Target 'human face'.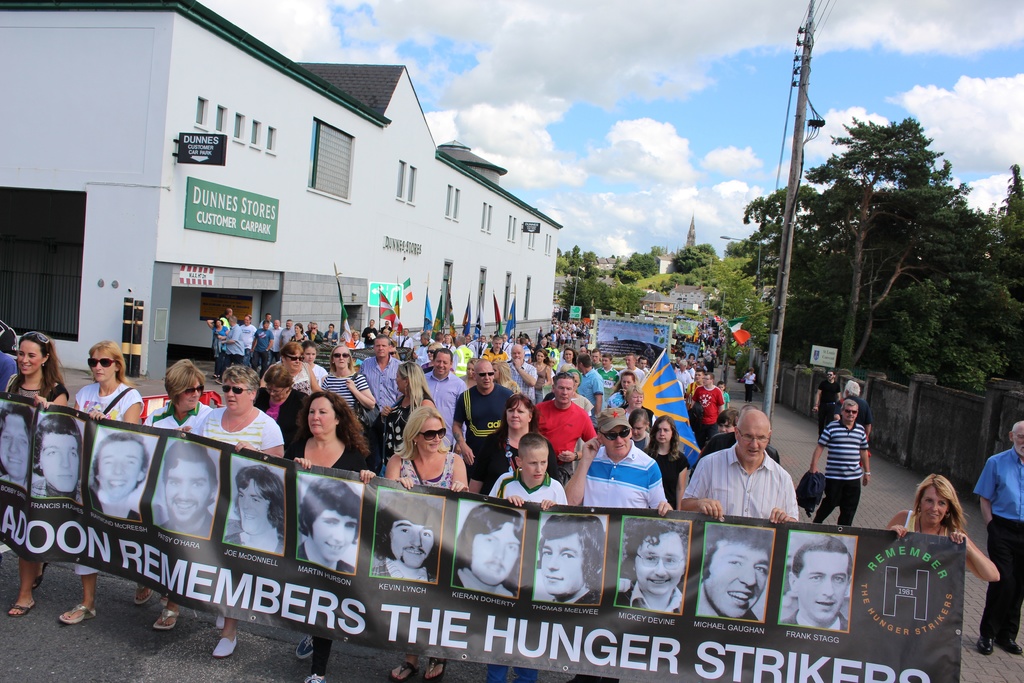
Target region: {"left": 471, "top": 523, "right": 521, "bottom": 588}.
